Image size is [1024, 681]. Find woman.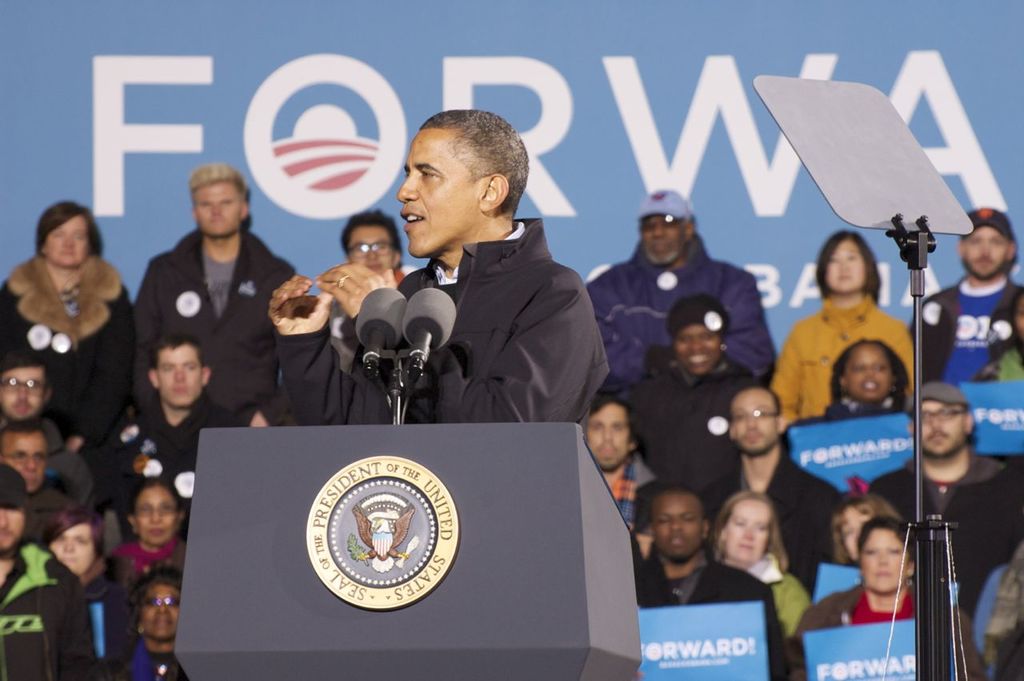
x1=770, y1=230, x2=915, y2=437.
